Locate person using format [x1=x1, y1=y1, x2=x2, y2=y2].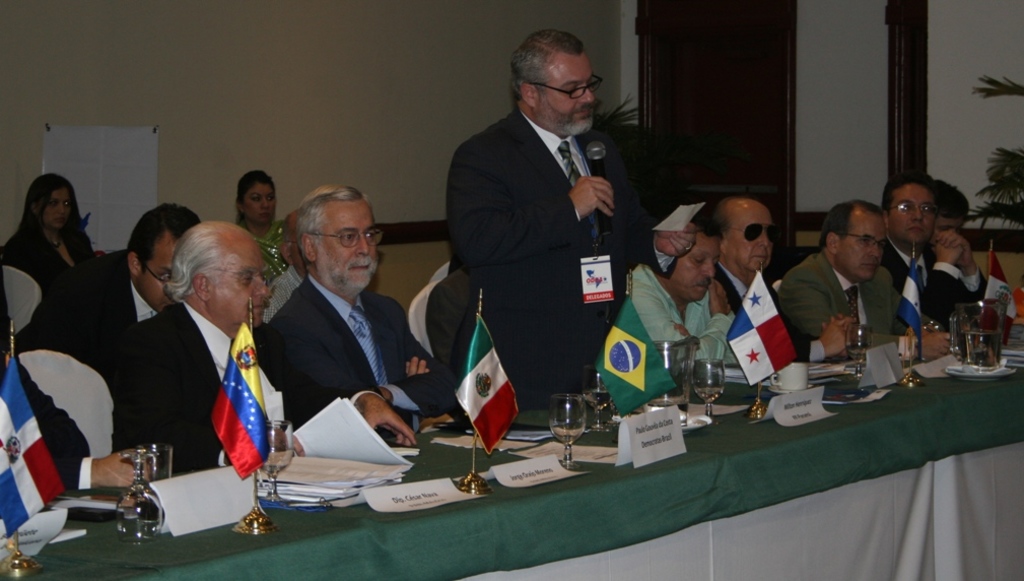
[x1=715, y1=191, x2=866, y2=375].
